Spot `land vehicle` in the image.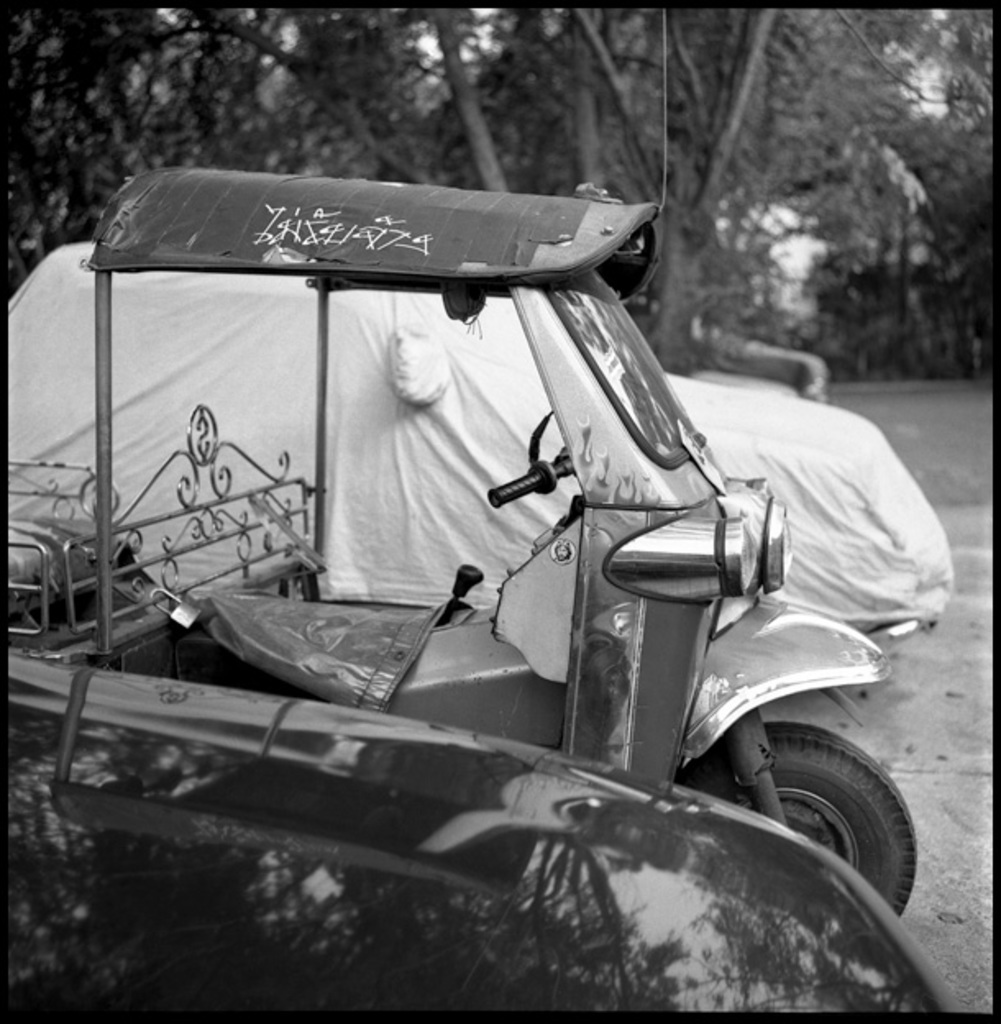
`land vehicle` found at region(0, 653, 963, 1022).
